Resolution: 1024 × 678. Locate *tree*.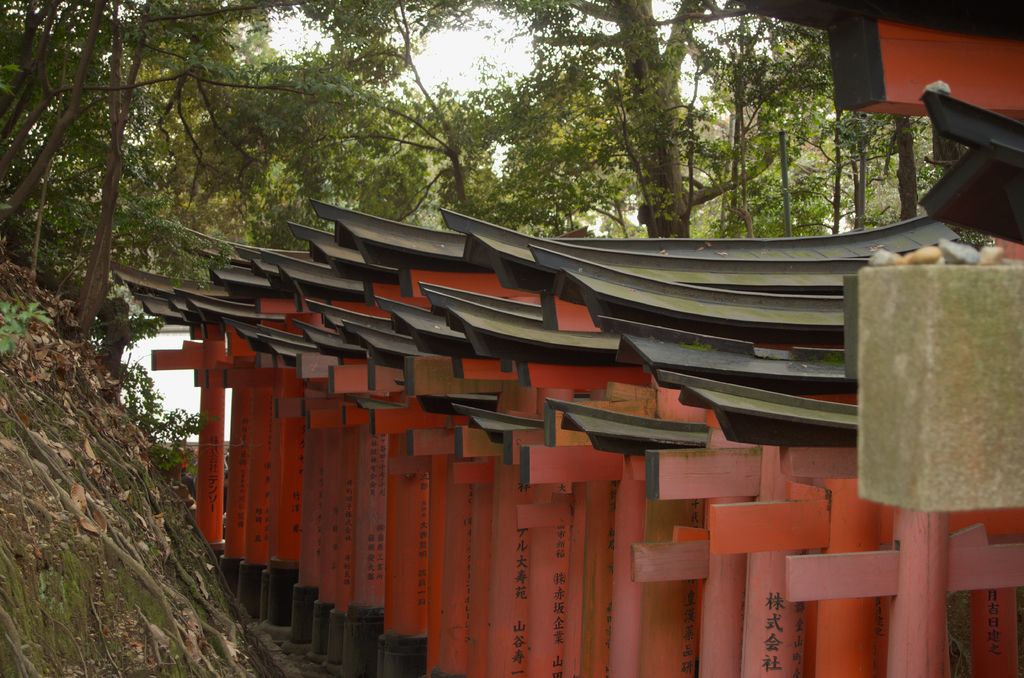
0,0,434,240.
